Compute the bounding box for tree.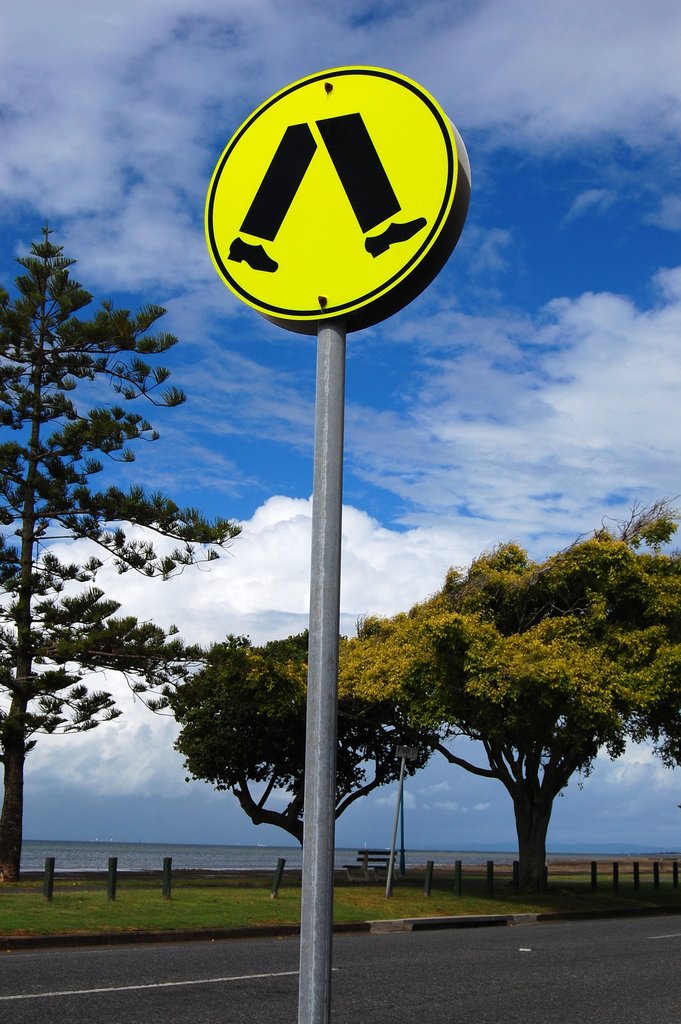
[365, 490, 680, 901].
